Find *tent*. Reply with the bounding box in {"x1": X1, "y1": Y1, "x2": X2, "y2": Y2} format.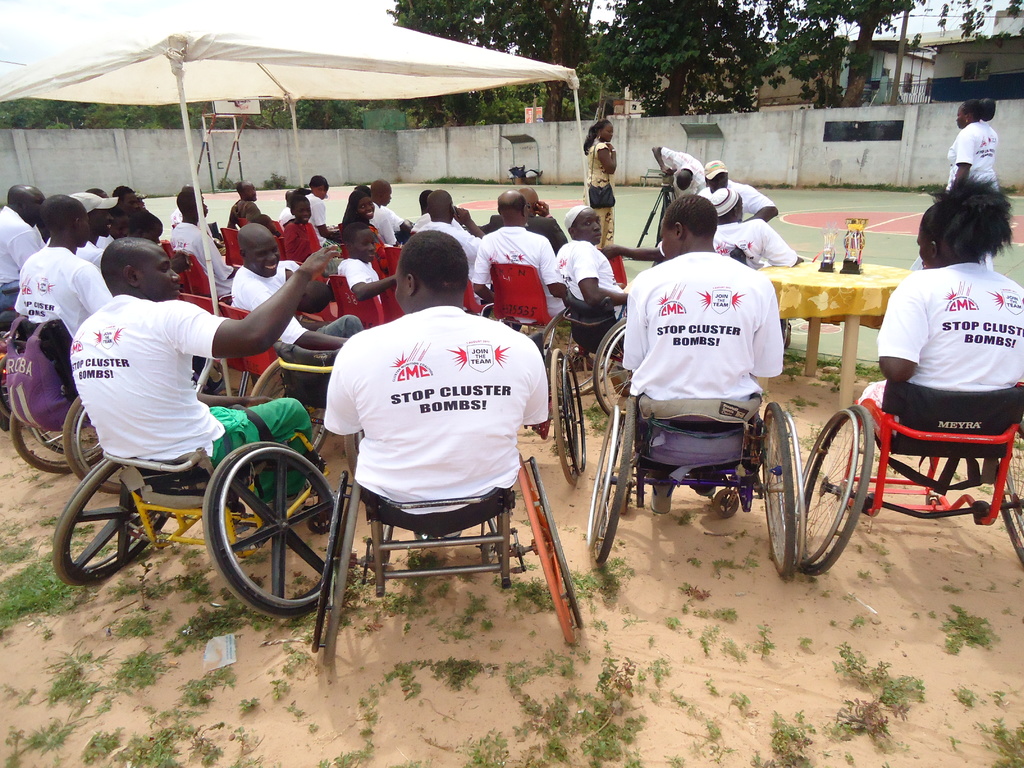
{"x1": 0, "y1": 0, "x2": 589, "y2": 401}.
